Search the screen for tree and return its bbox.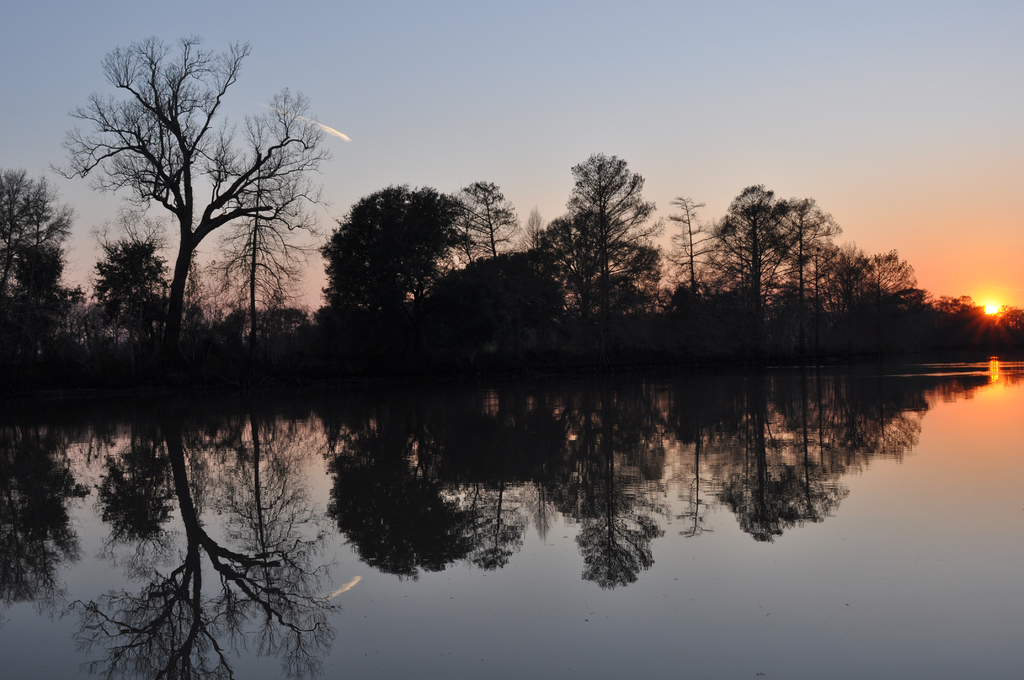
Found: pyautogui.locateOnScreen(435, 196, 487, 265).
